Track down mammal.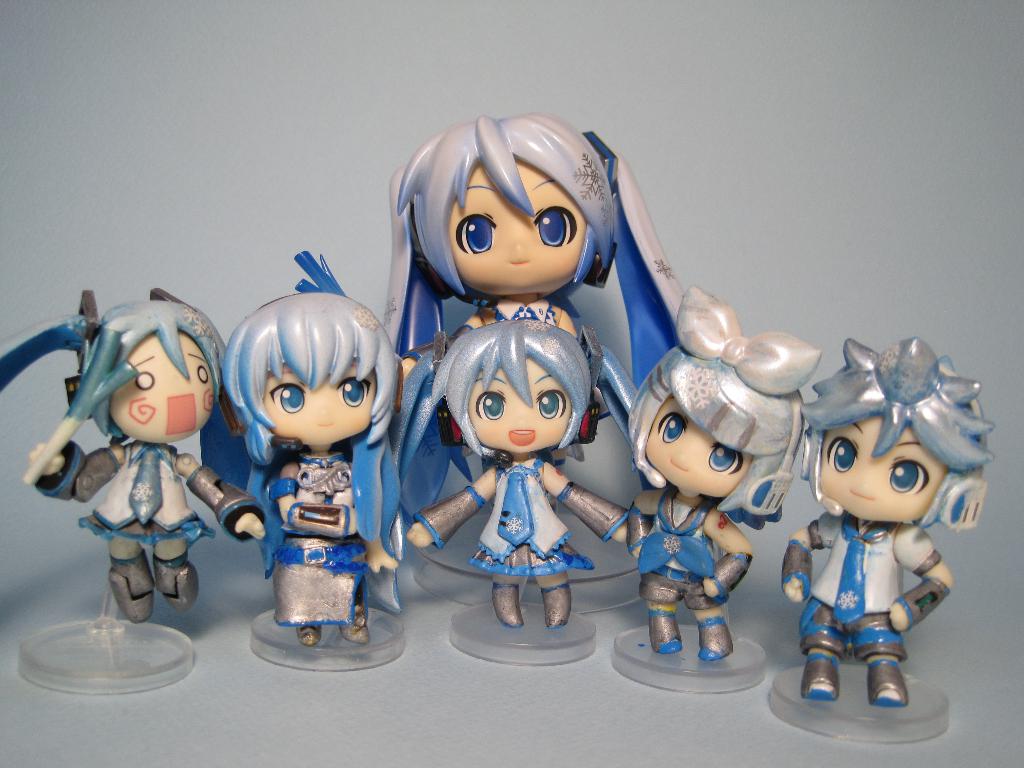
Tracked to (766, 337, 999, 698).
